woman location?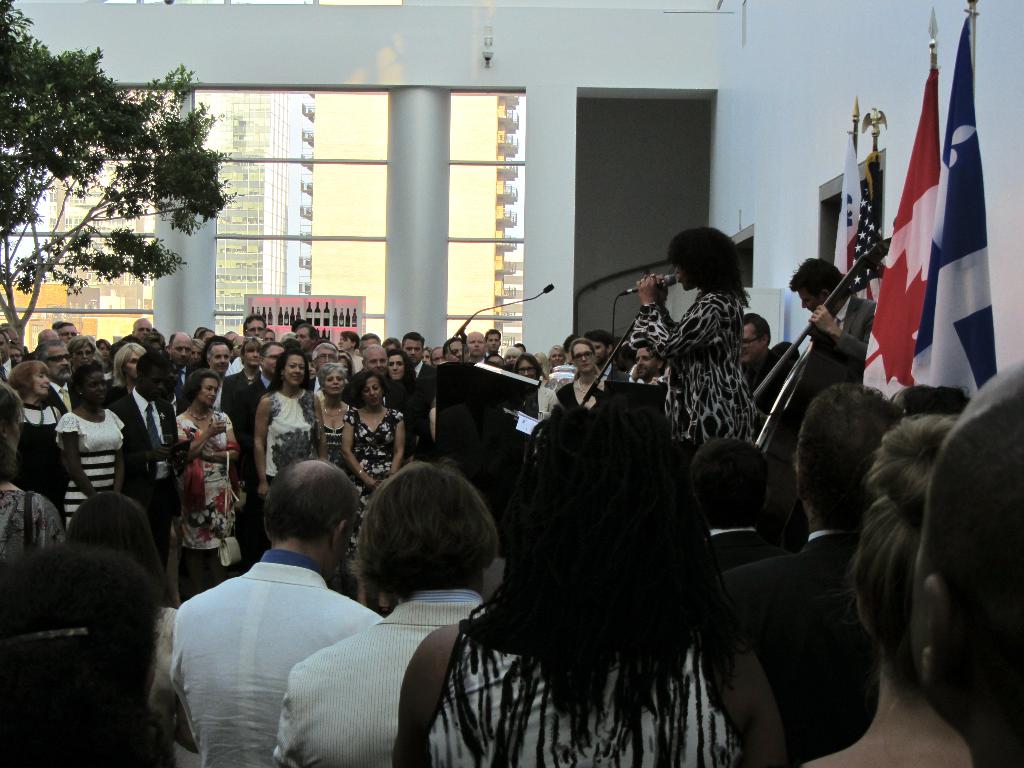
Rect(319, 360, 353, 463)
